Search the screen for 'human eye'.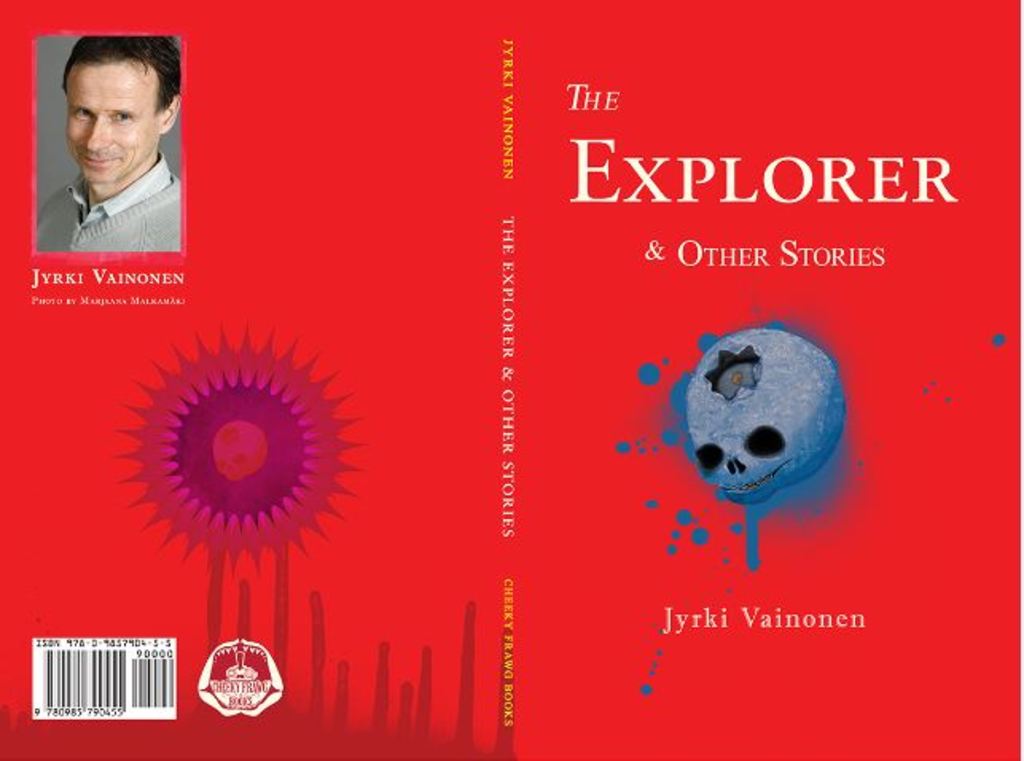
Found at left=72, top=108, right=92, bottom=126.
